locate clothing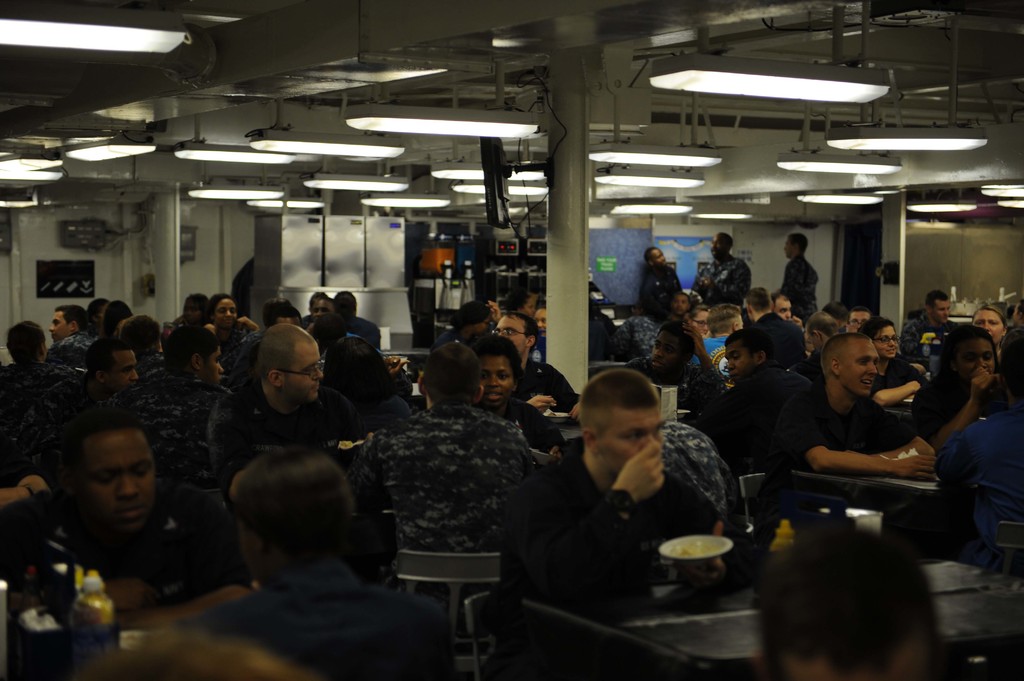
623, 361, 727, 404
